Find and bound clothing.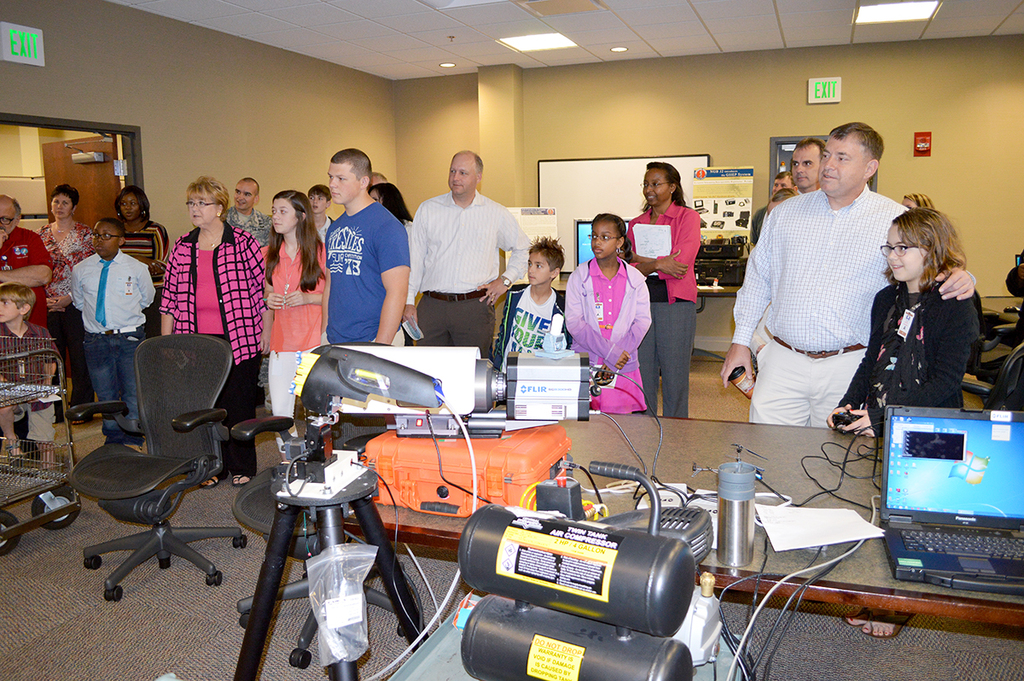
Bound: (158, 228, 273, 482).
